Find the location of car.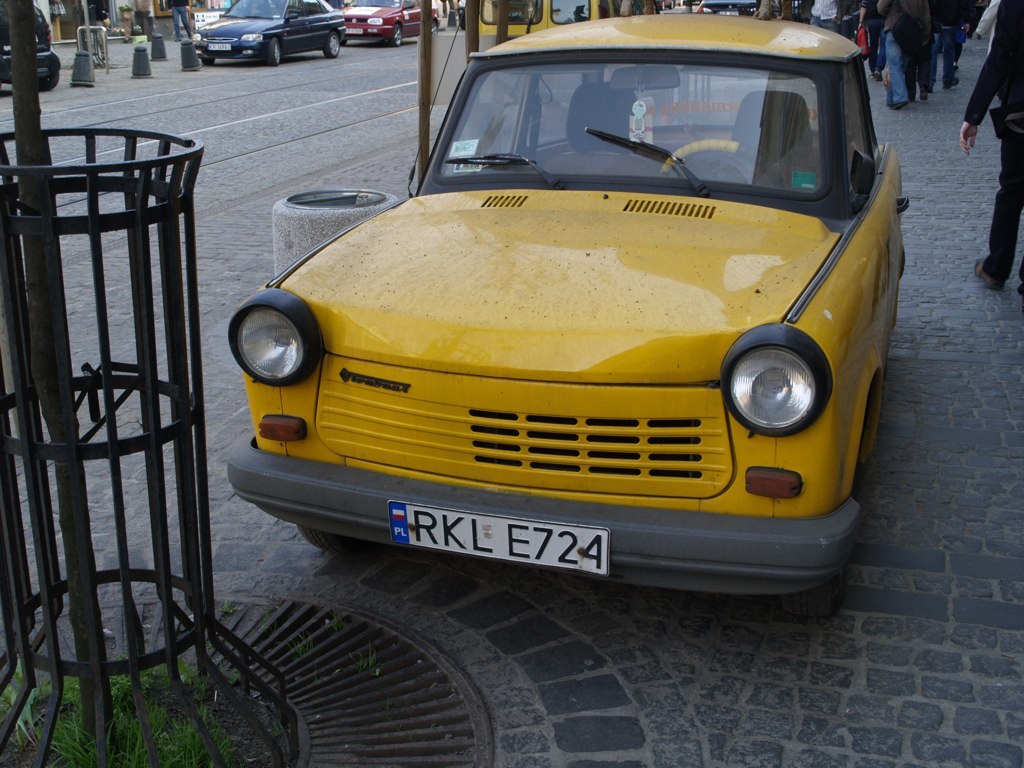
Location: bbox(341, 0, 440, 48).
